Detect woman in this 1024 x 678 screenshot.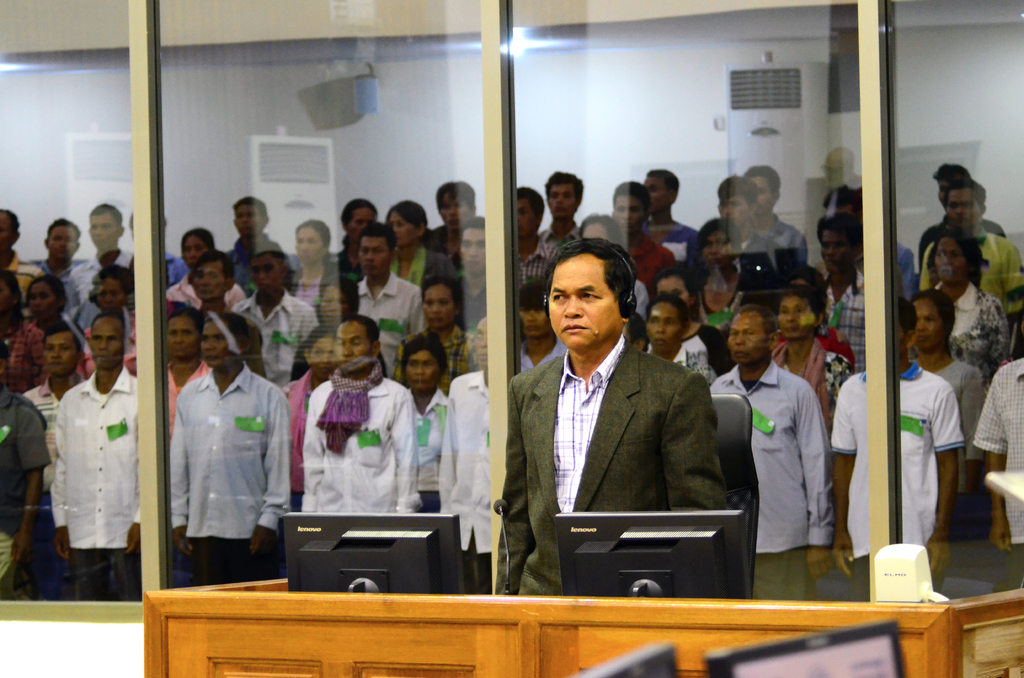
Detection: bbox=(394, 273, 476, 394).
